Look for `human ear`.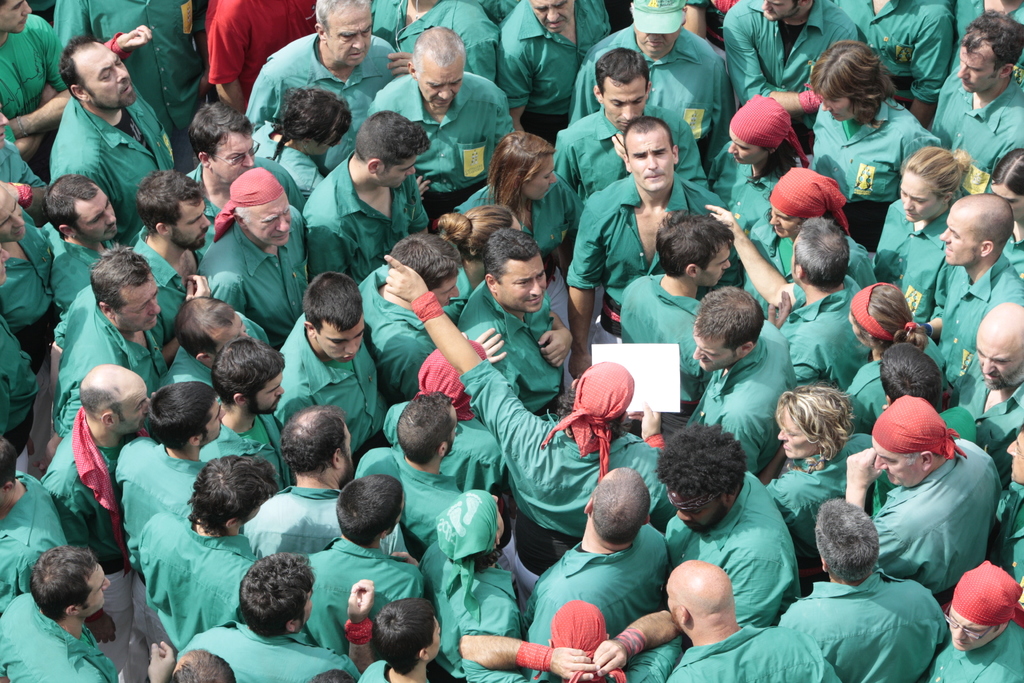
Found: detection(62, 226, 76, 240).
